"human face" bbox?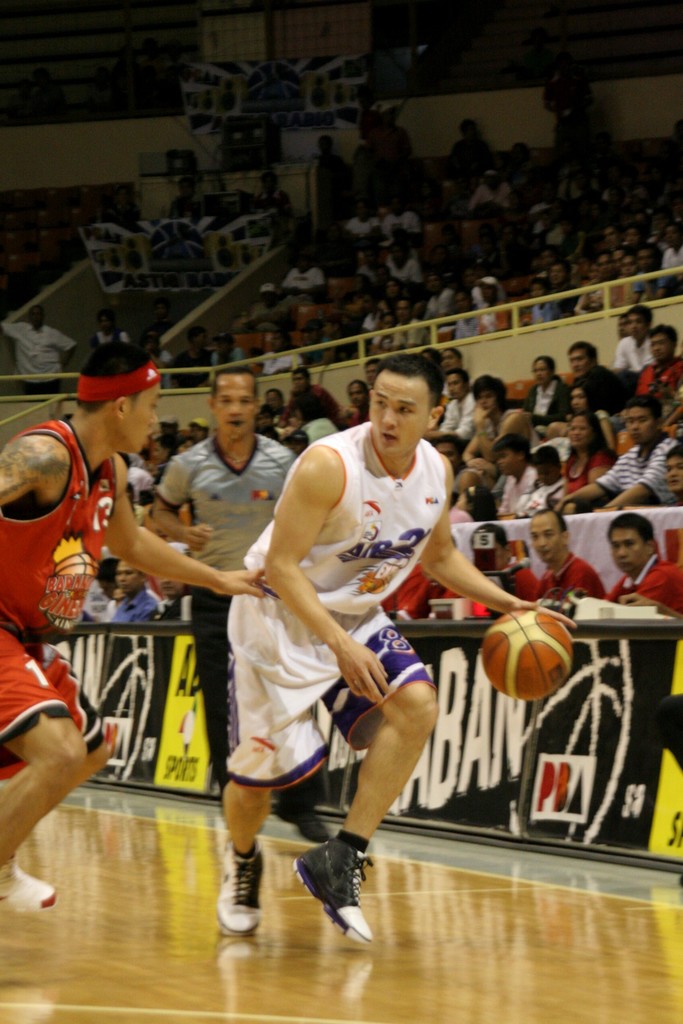
locate(435, 445, 459, 467)
